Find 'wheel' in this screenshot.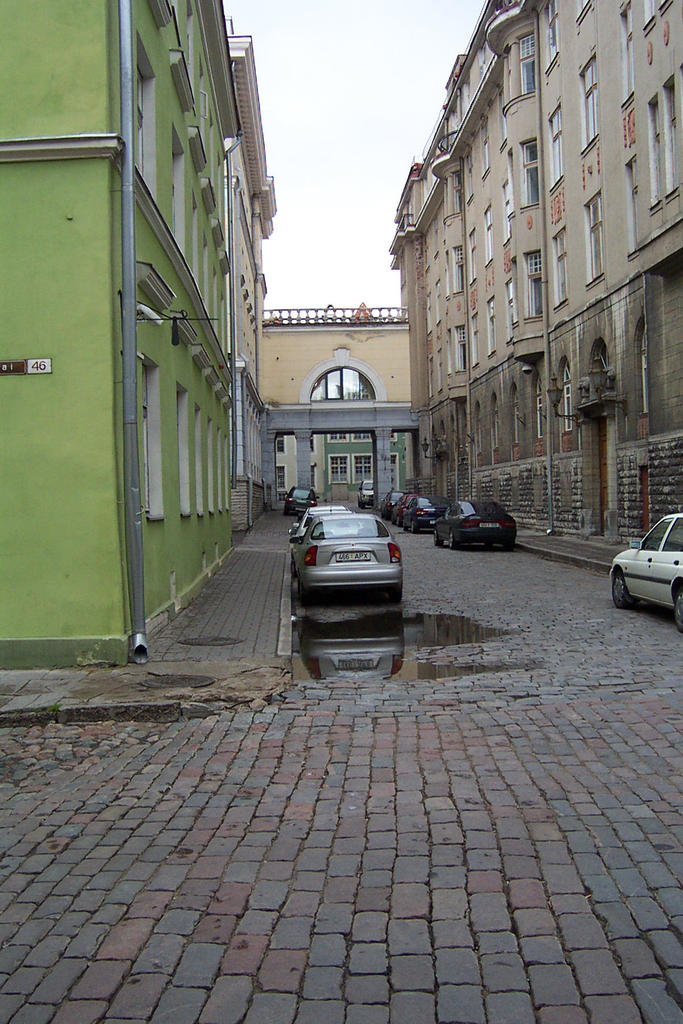
The bounding box for 'wheel' is x1=402, y1=520, x2=409, y2=532.
